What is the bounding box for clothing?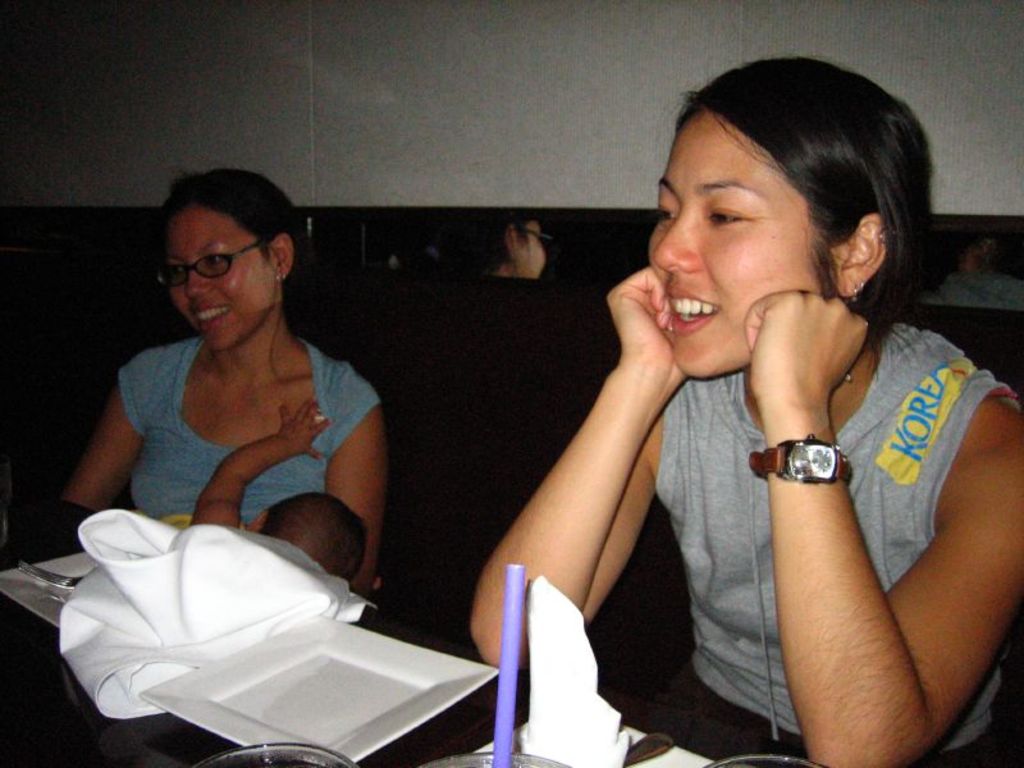
(119, 334, 384, 531).
